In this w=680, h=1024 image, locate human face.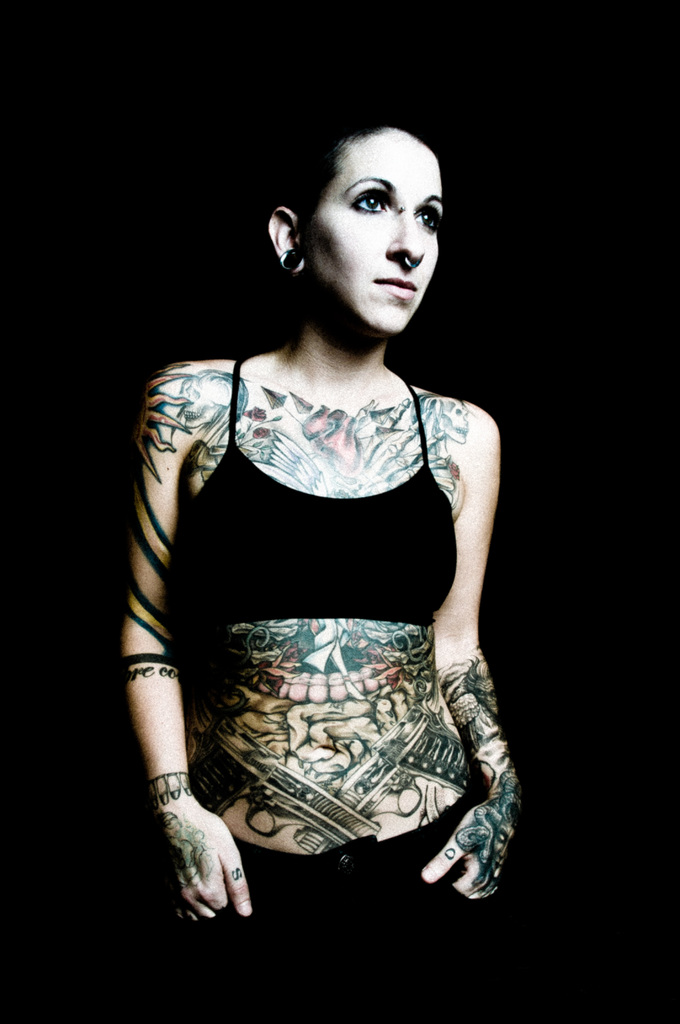
Bounding box: 303,127,441,337.
